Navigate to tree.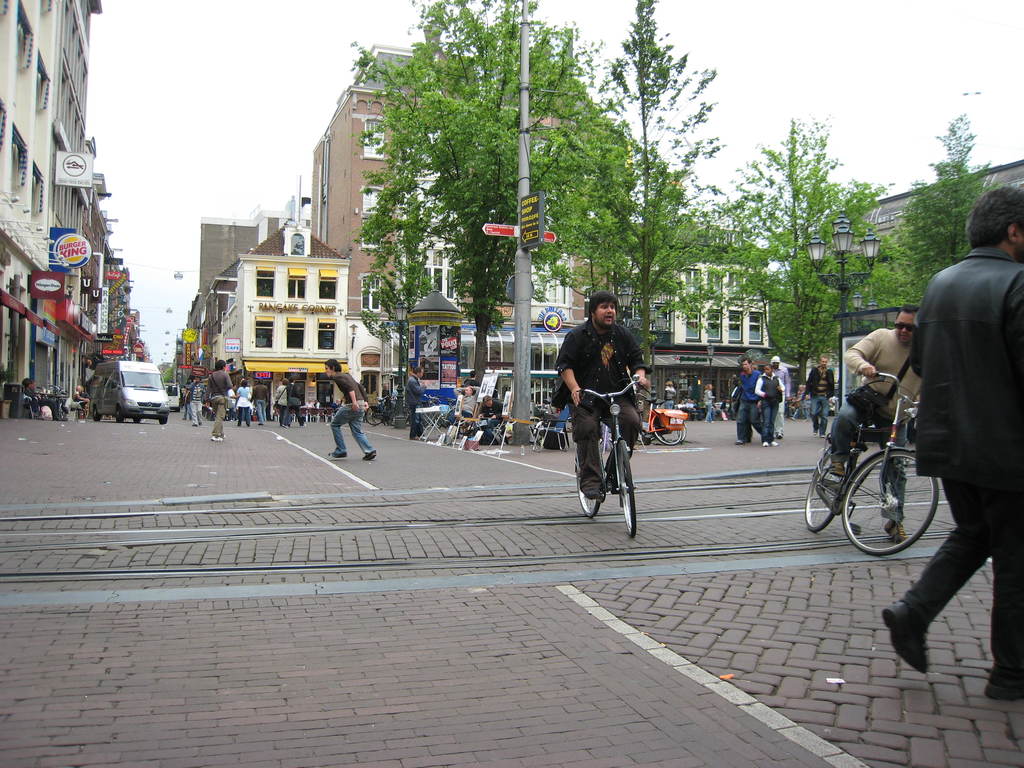
Navigation target: Rect(883, 114, 997, 319).
